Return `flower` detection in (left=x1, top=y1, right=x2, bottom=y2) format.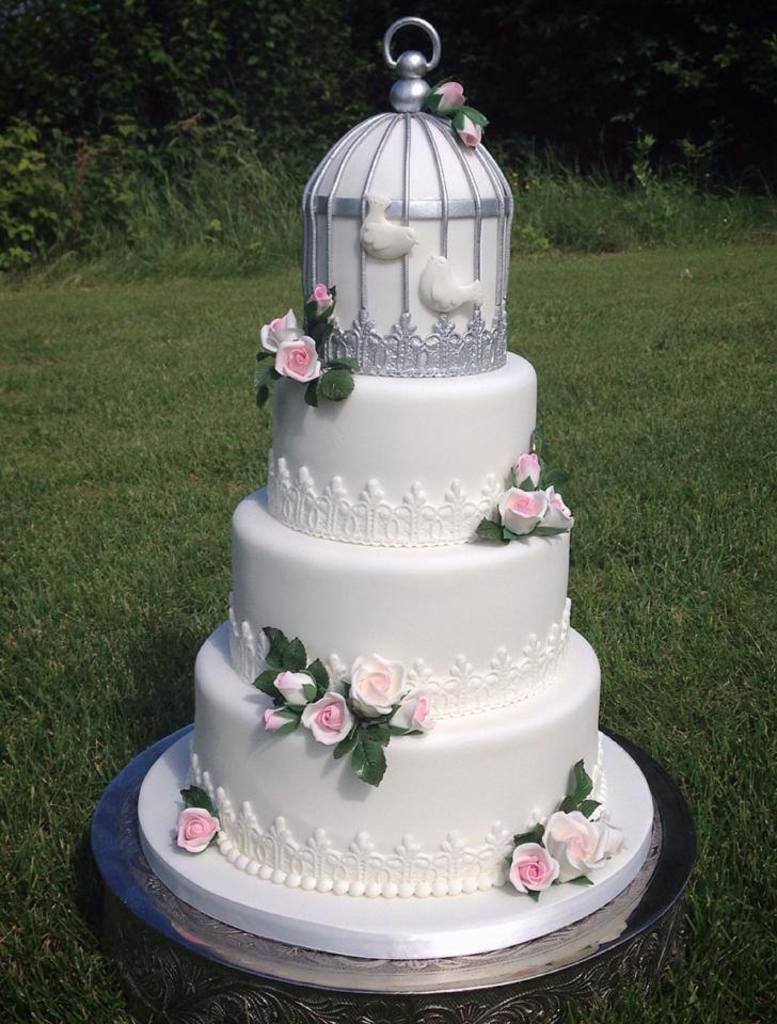
(left=253, top=309, right=306, bottom=357).
